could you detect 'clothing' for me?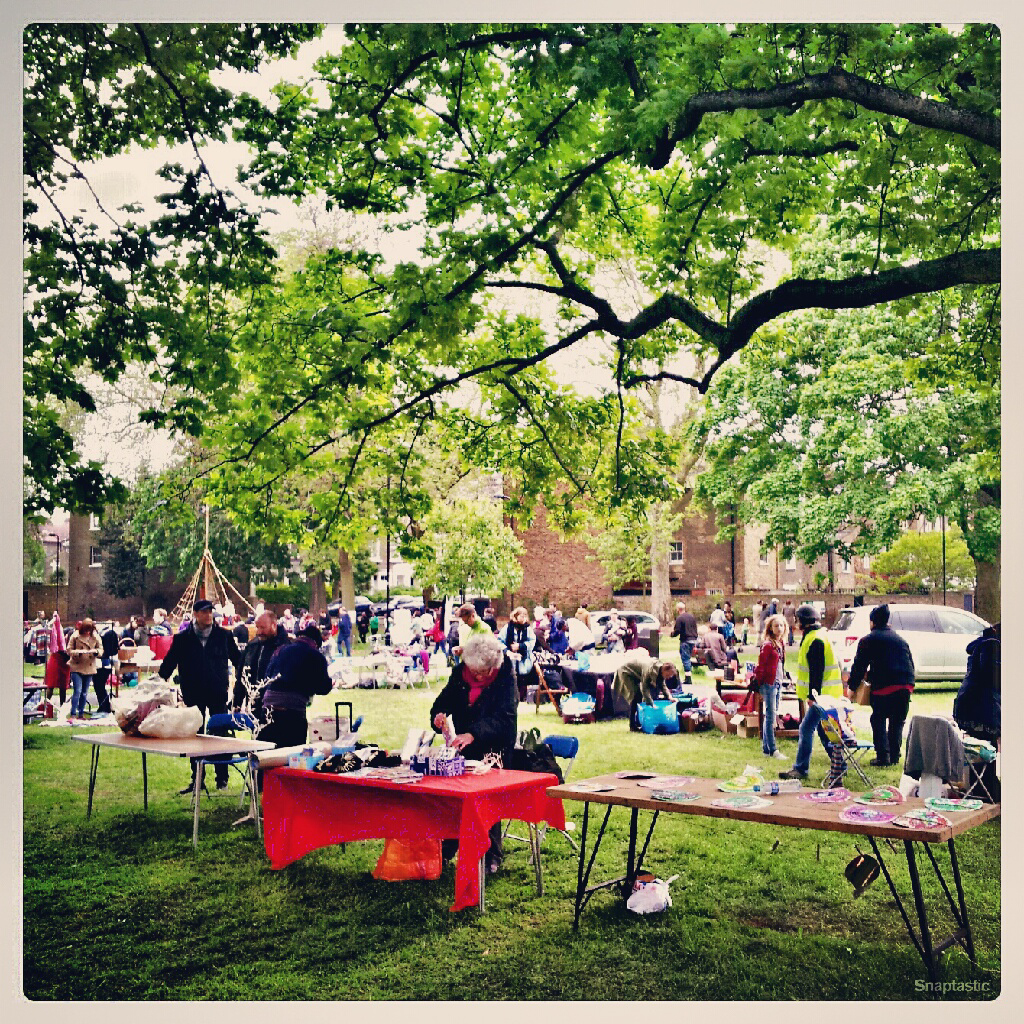
Detection result: <box>40,612,68,644</box>.
